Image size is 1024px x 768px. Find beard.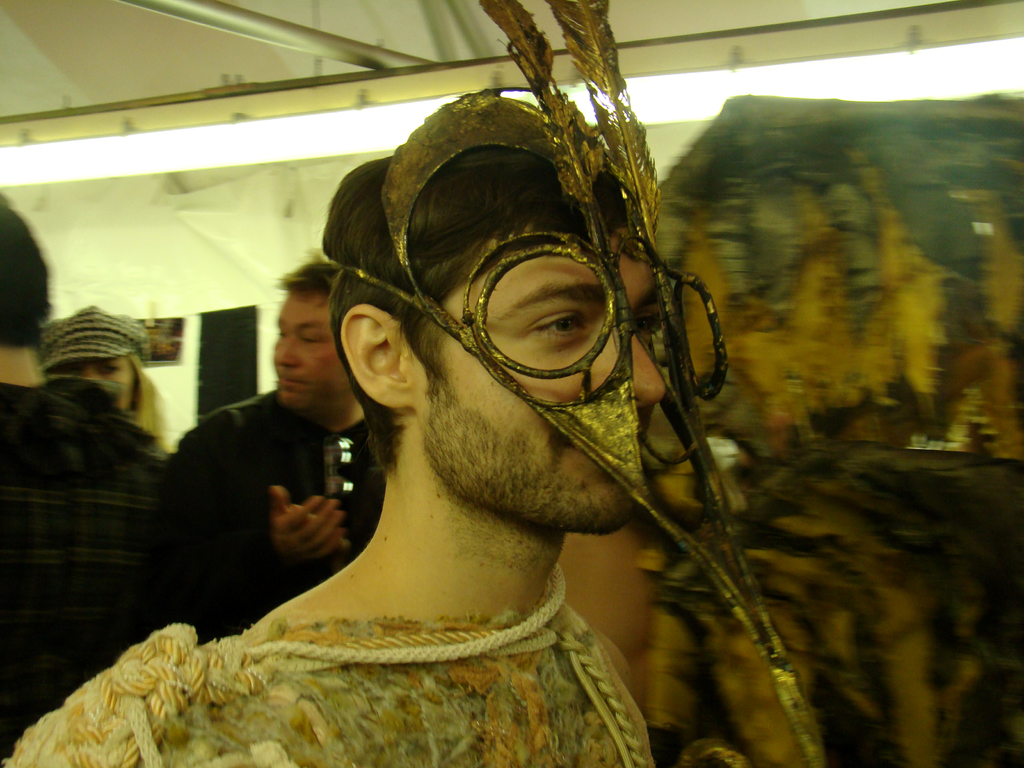
rect(423, 382, 636, 541).
